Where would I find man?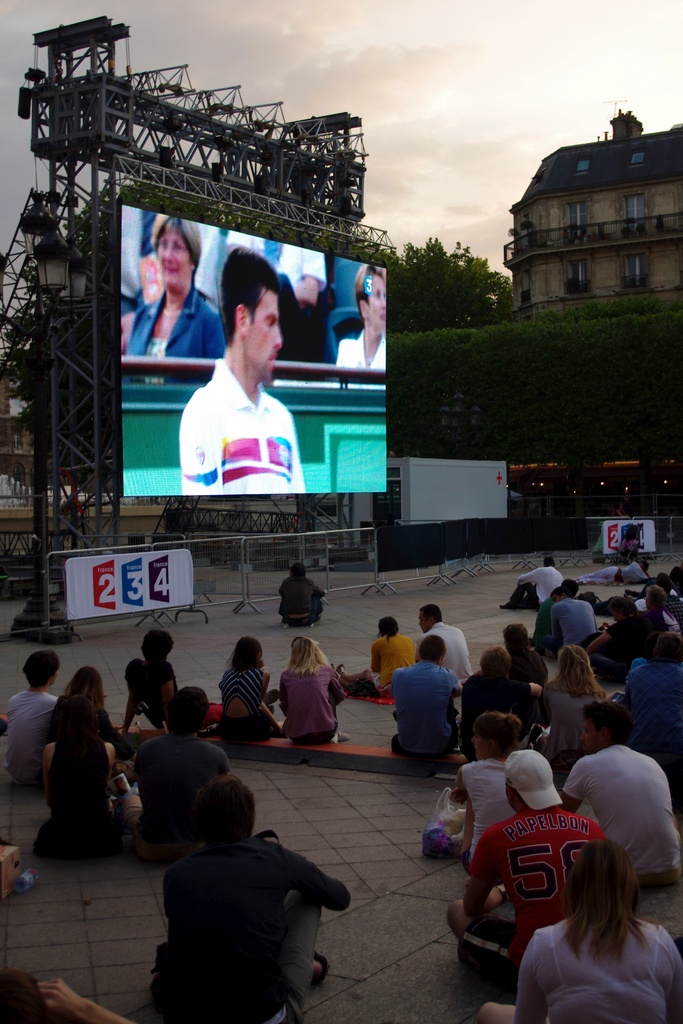
At l=414, t=601, r=479, b=680.
